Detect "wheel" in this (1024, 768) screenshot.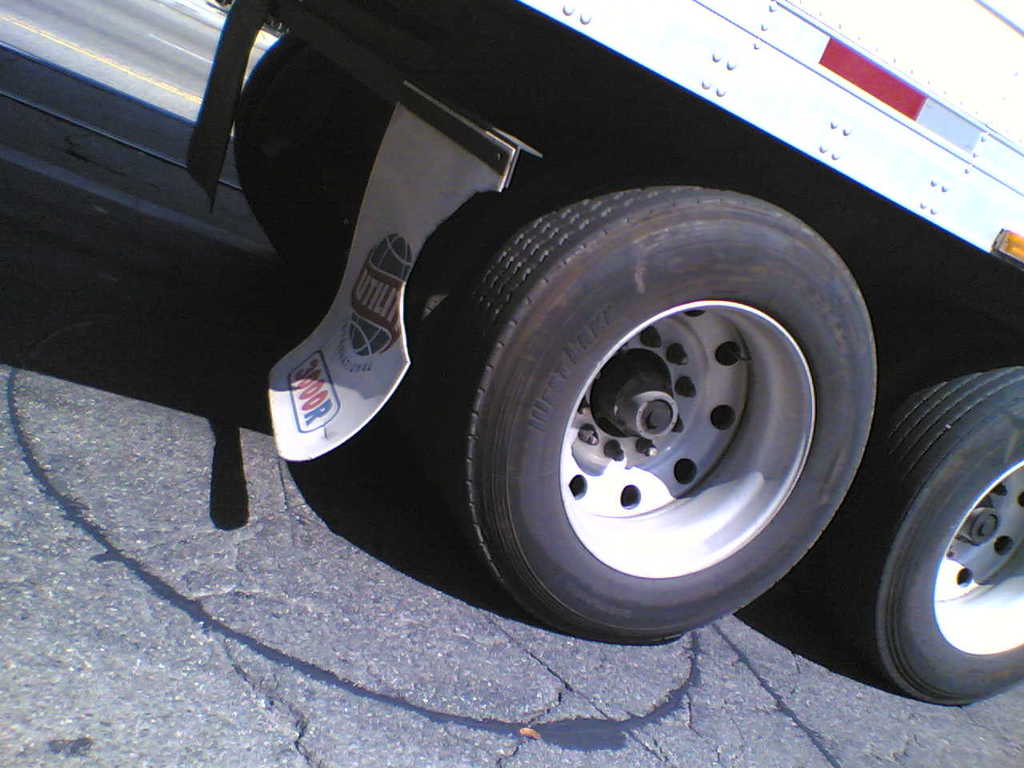
Detection: BBox(824, 353, 1023, 706).
